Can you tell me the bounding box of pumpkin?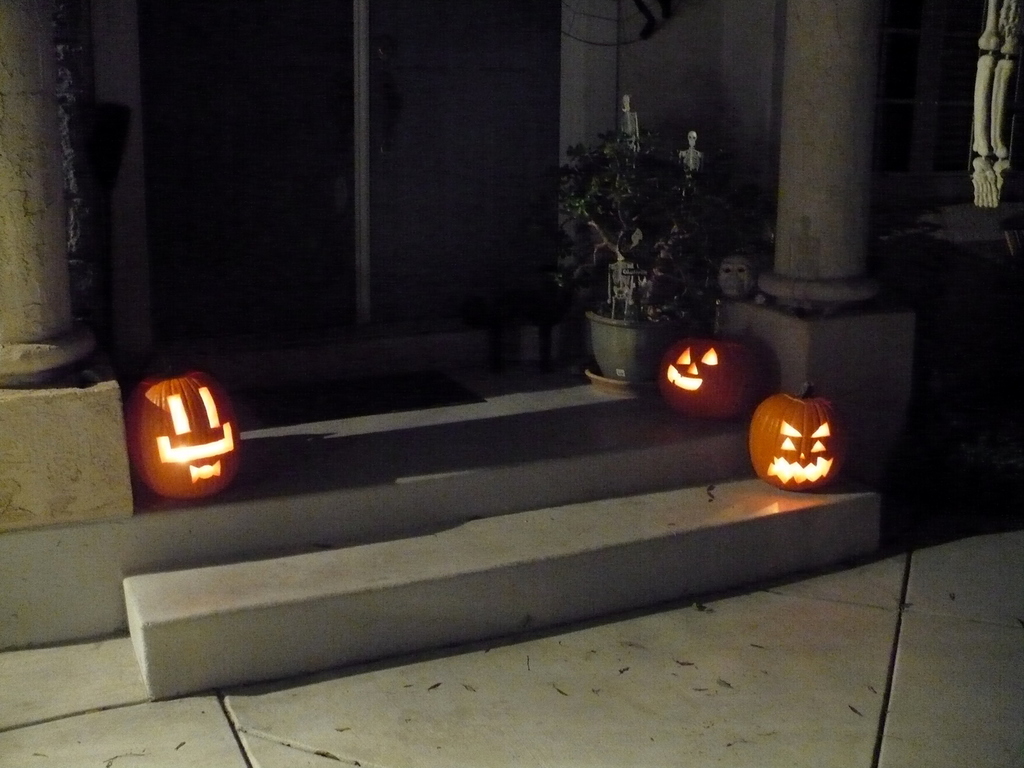
bbox(748, 379, 854, 497).
